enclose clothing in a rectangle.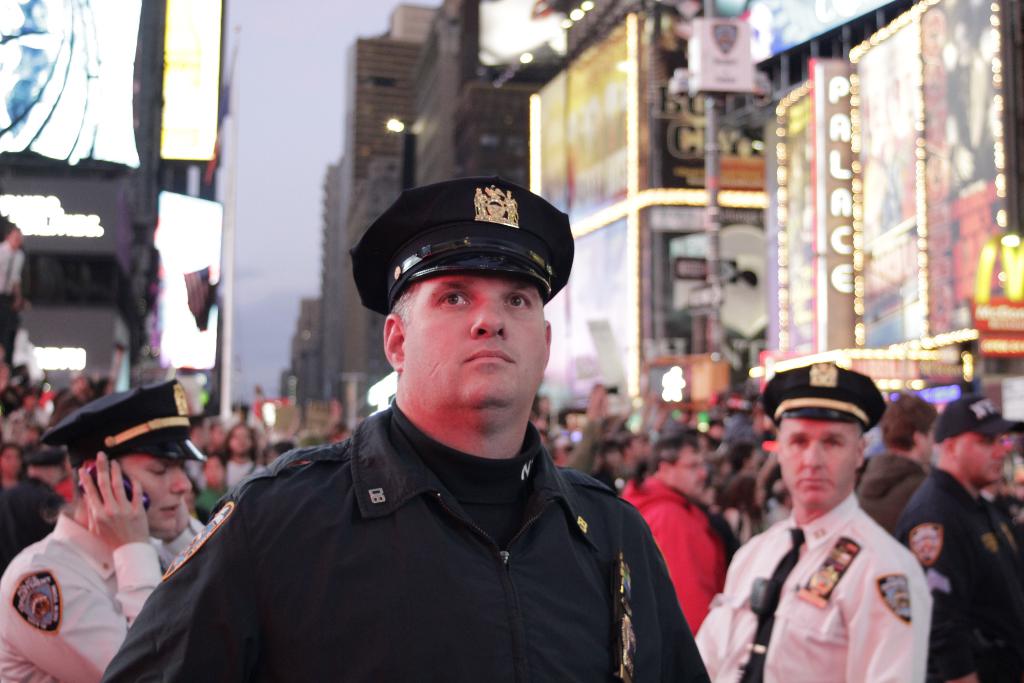
589, 457, 624, 498.
